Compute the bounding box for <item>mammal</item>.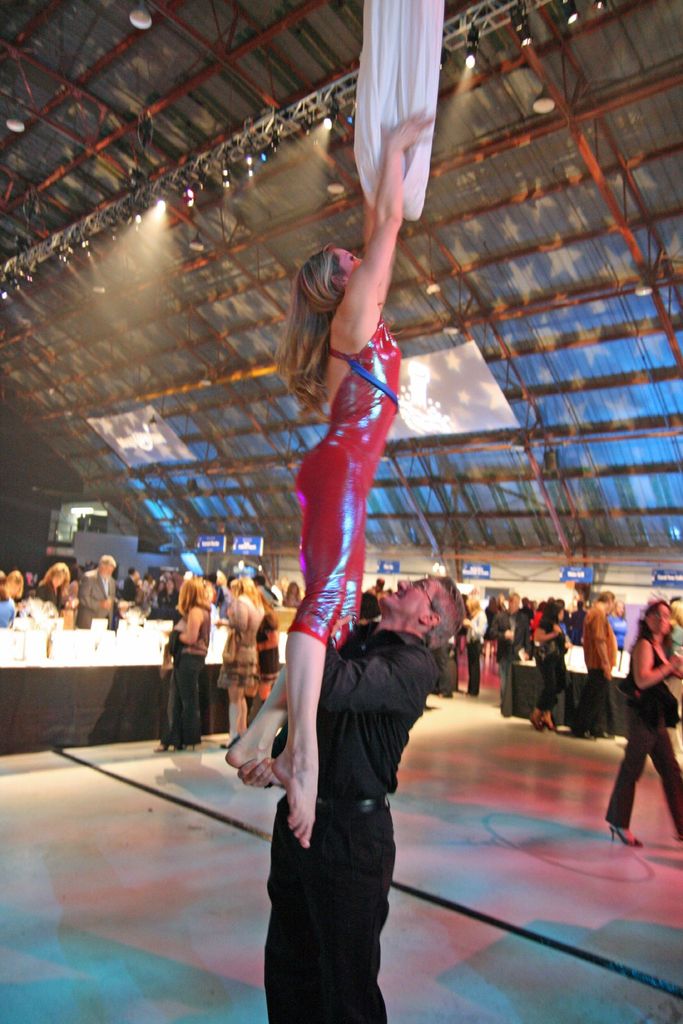
box(73, 554, 117, 628).
